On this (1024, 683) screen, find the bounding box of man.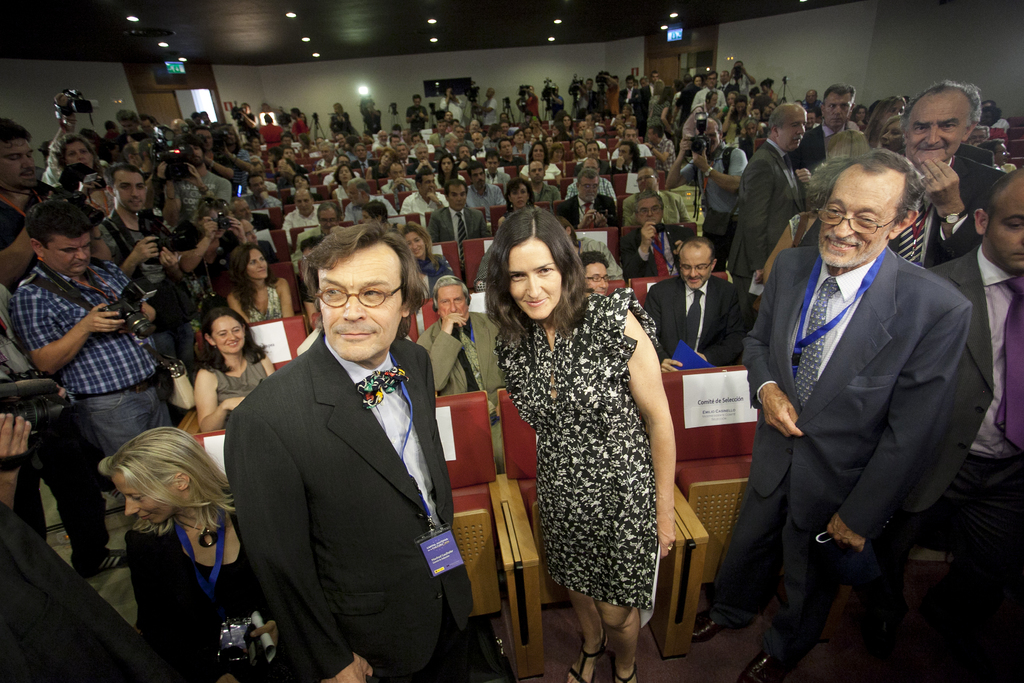
Bounding box: [642, 239, 753, 367].
